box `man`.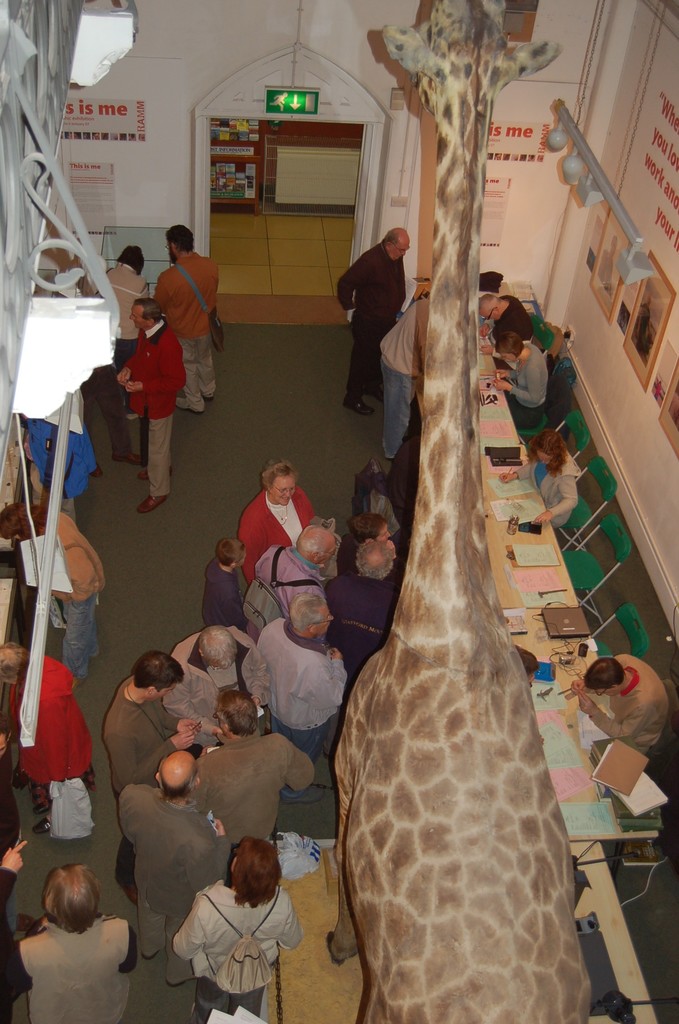
x1=101, y1=650, x2=200, y2=896.
